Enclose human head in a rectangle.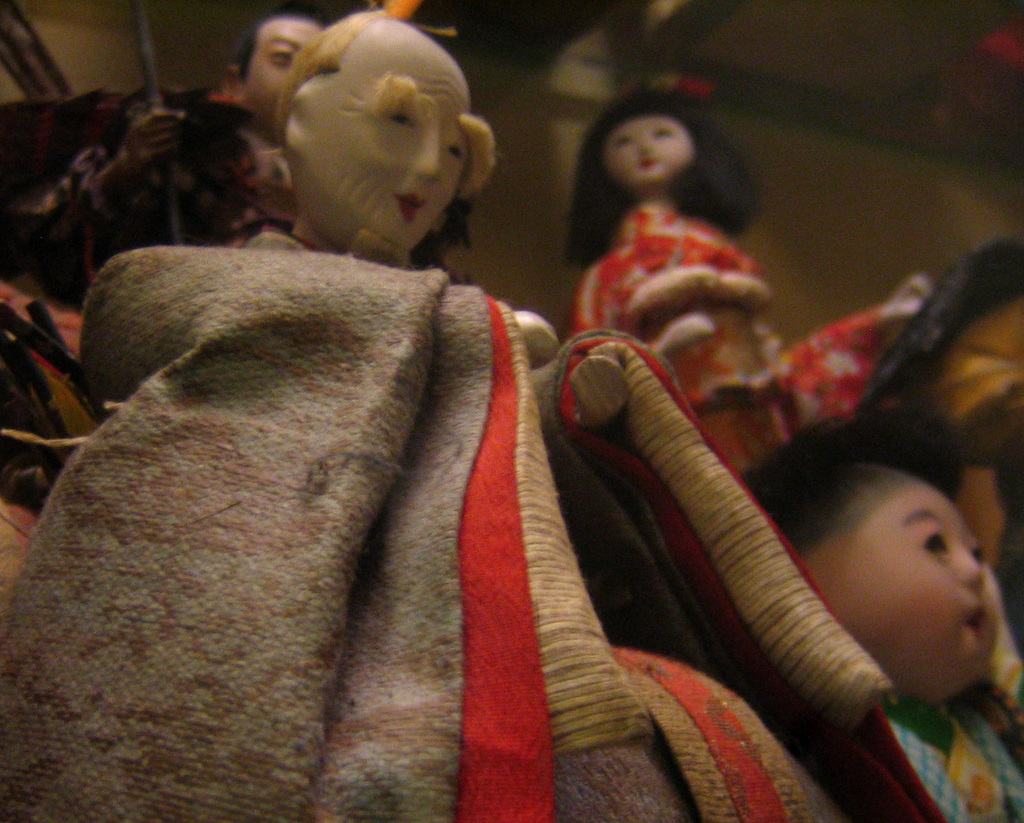
(582, 78, 756, 188).
